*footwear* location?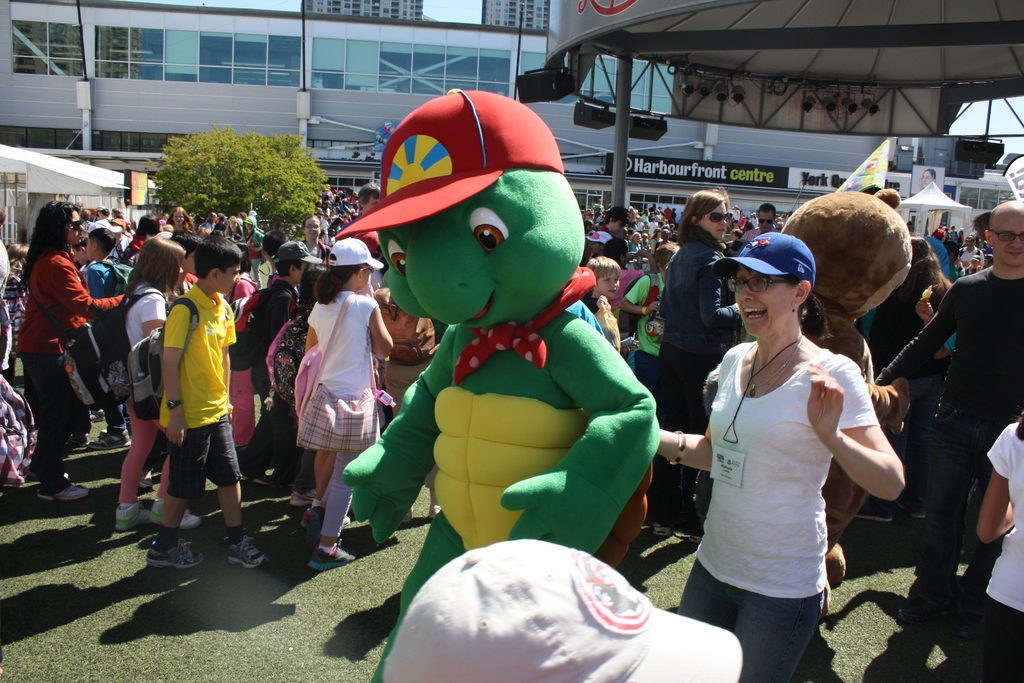
box=[851, 498, 902, 521]
